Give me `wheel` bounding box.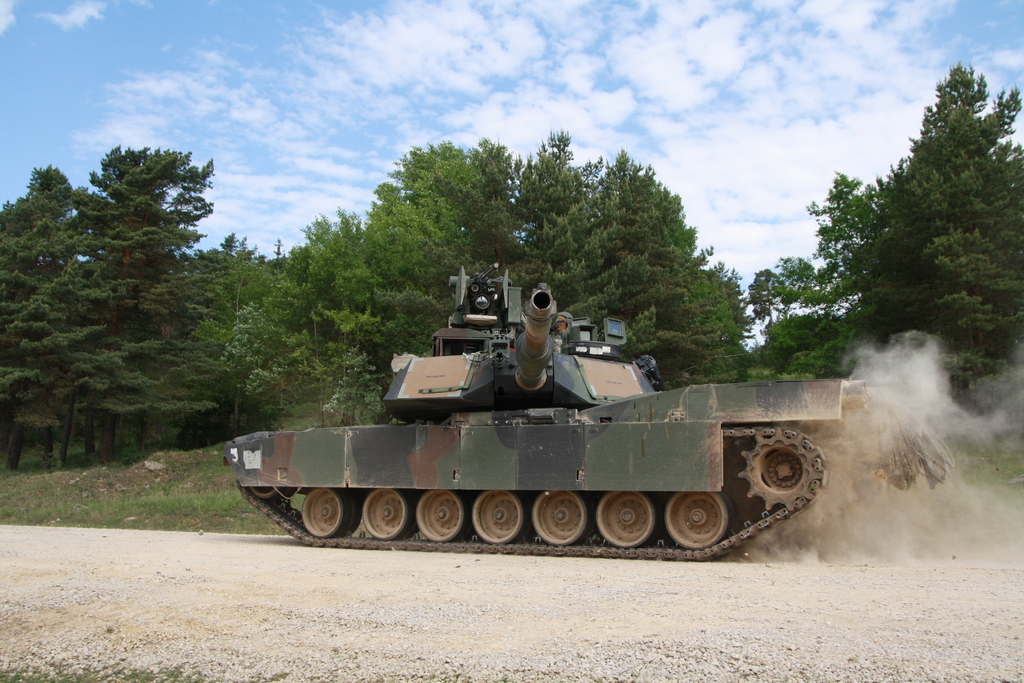
region(468, 487, 521, 539).
